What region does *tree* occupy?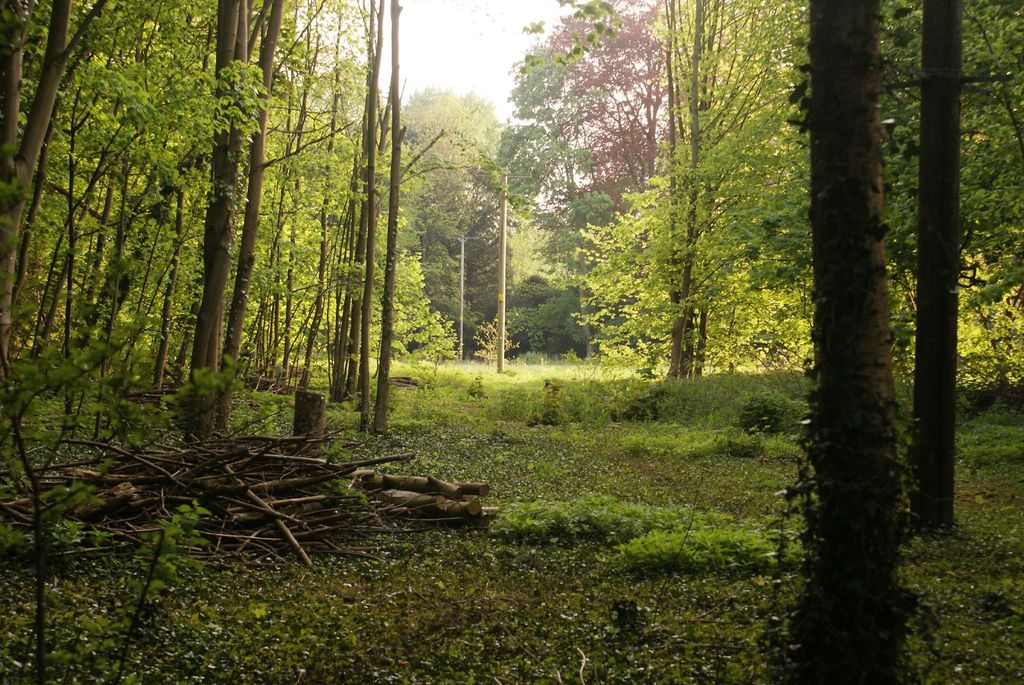
898 0 965 539.
